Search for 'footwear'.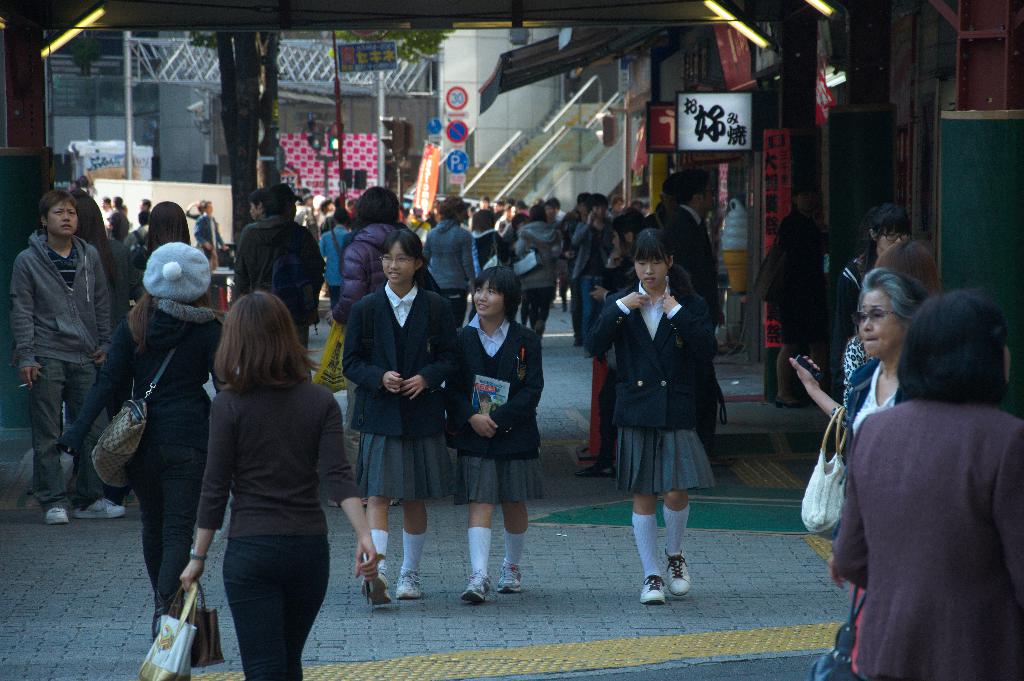
Found at bbox=(396, 566, 422, 599).
